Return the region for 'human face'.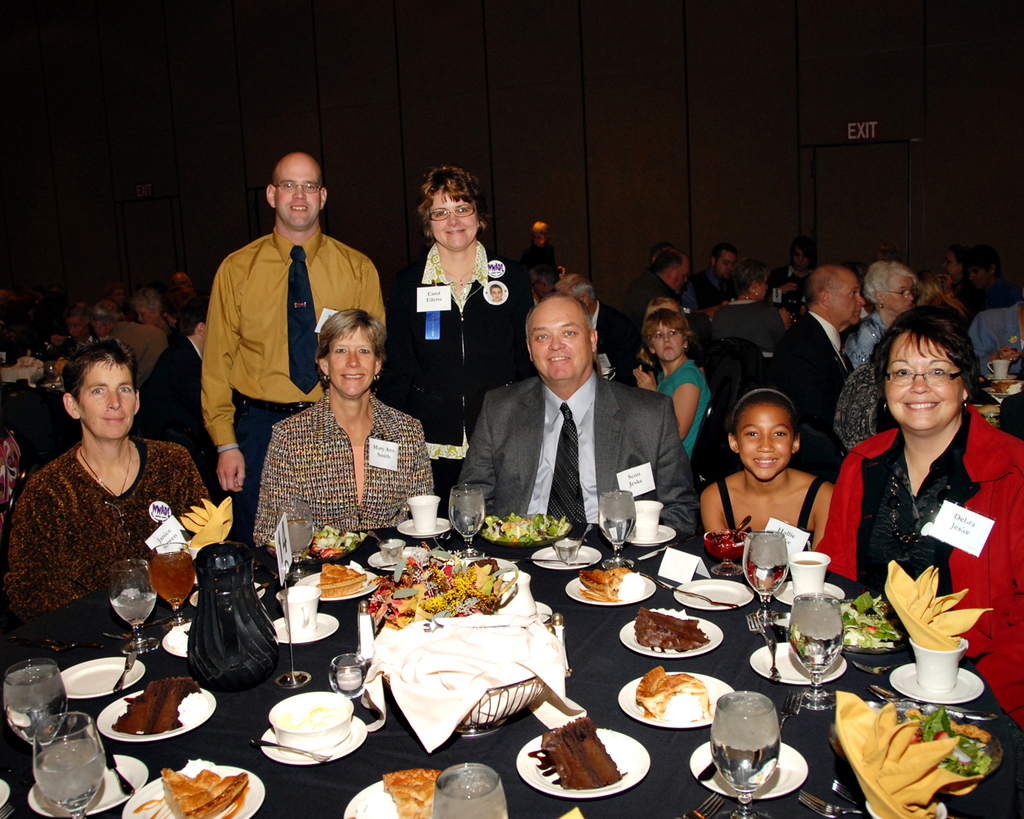
[718, 251, 737, 275].
